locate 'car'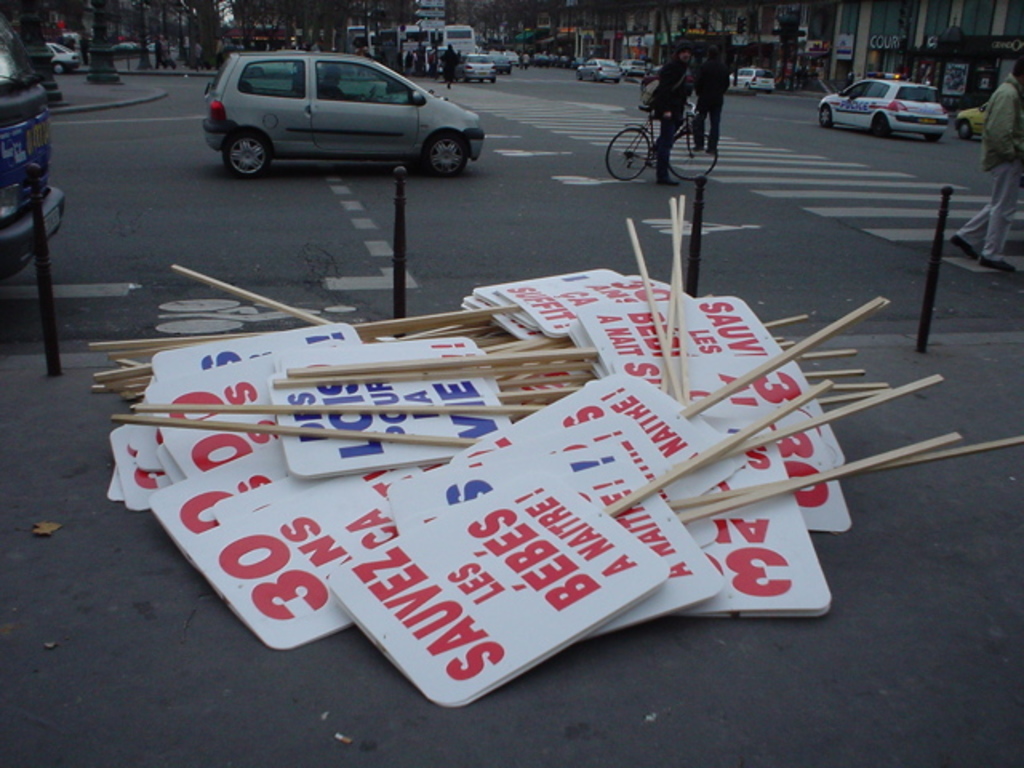
crop(461, 48, 509, 85)
